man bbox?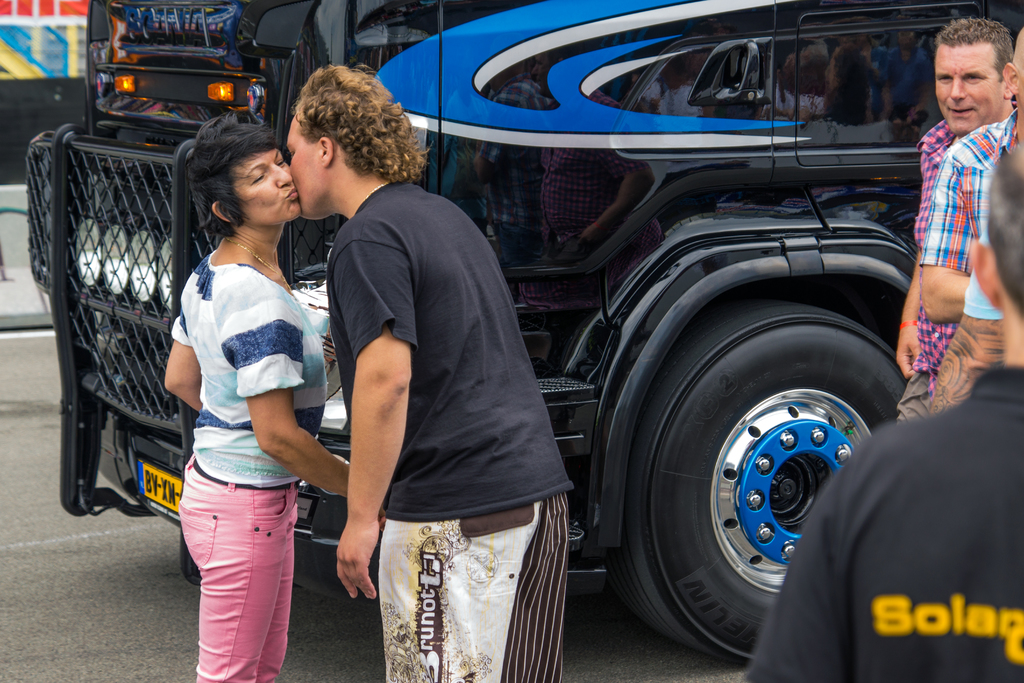
bbox=(919, 27, 1023, 323)
